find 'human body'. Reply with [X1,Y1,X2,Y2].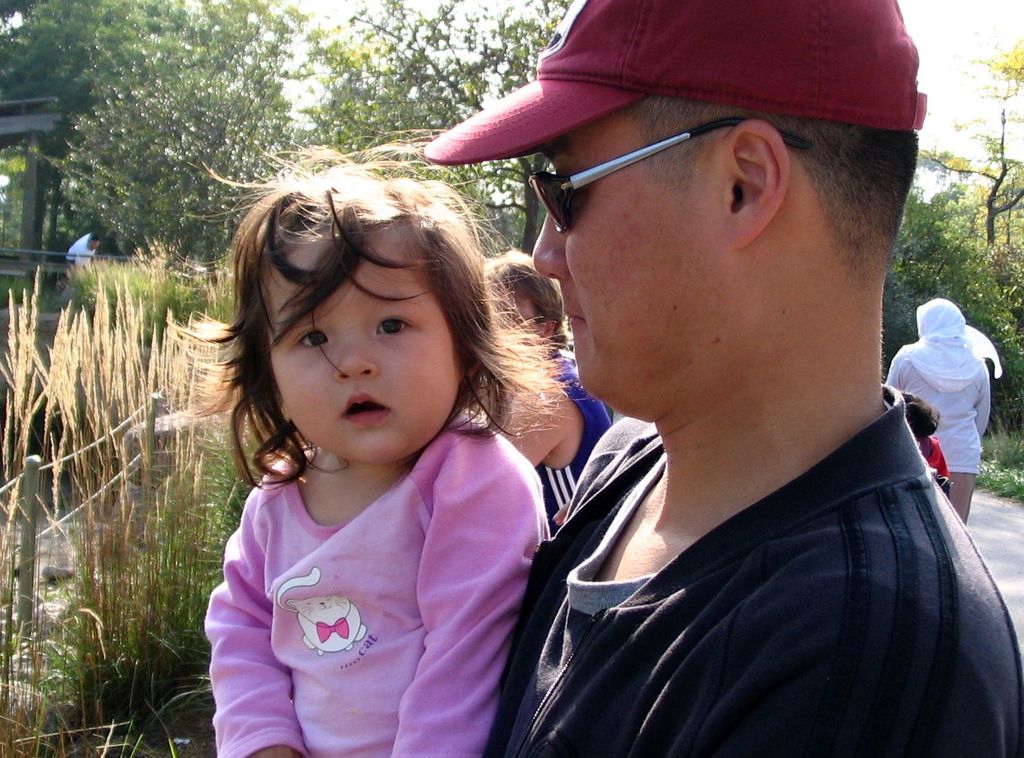
[918,436,953,495].
